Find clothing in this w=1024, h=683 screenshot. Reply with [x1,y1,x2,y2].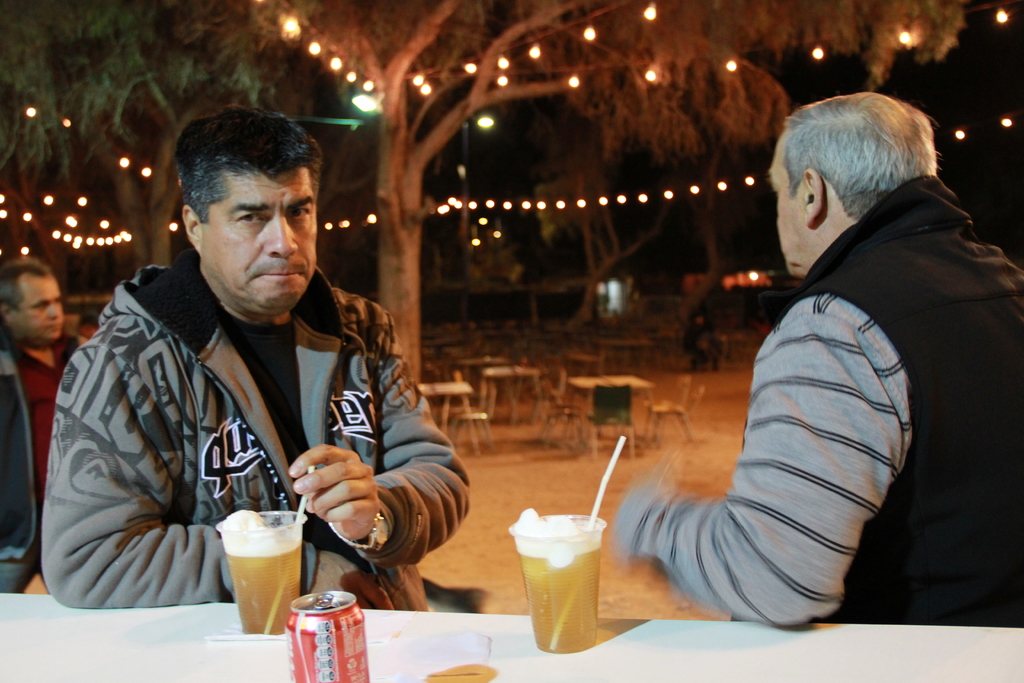
[634,172,1023,625].
